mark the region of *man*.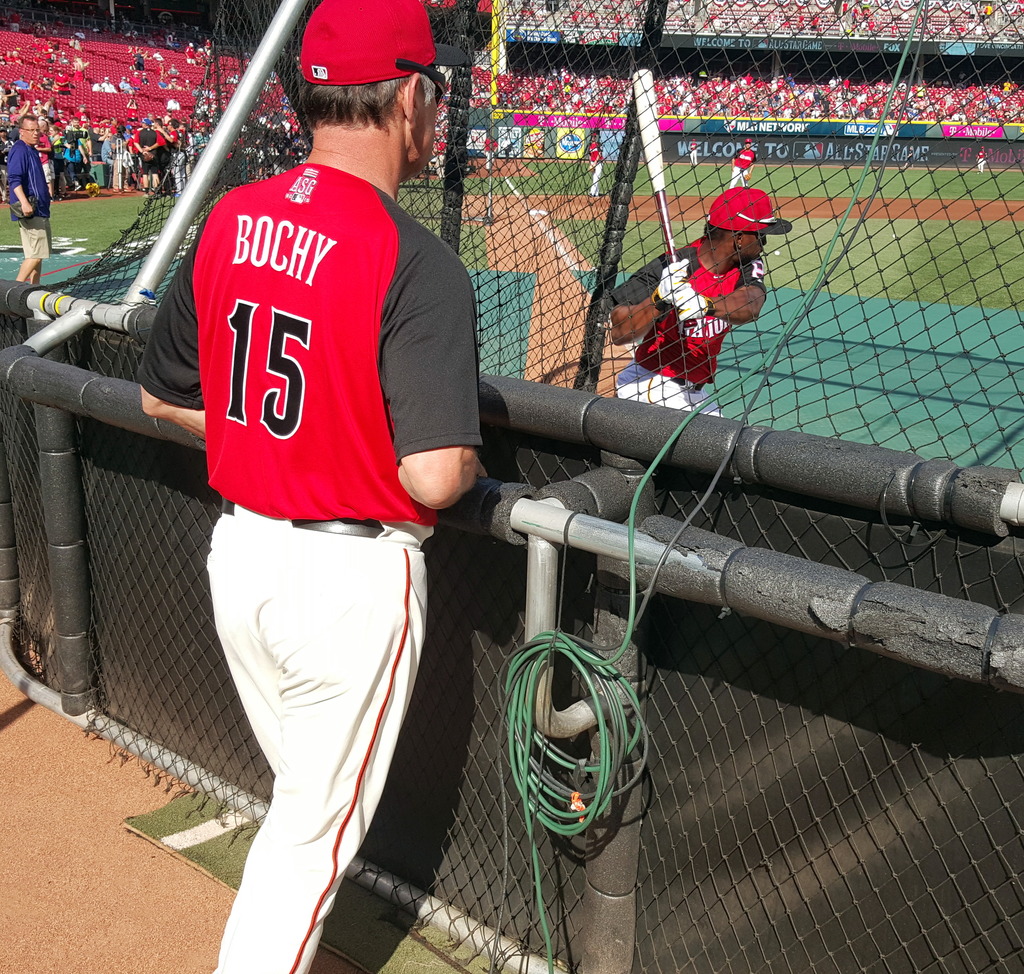
Region: crop(192, 83, 202, 99).
